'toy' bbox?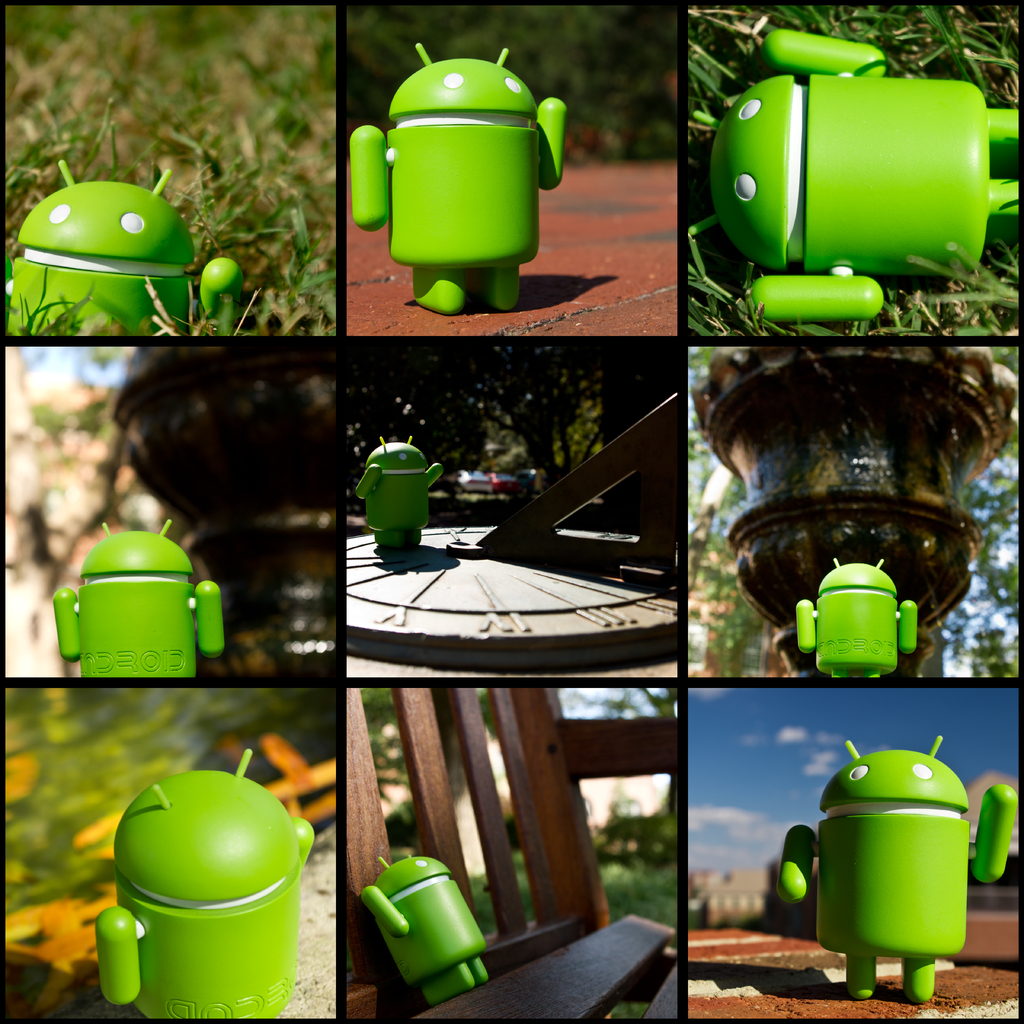
l=796, t=541, r=929, b=691
